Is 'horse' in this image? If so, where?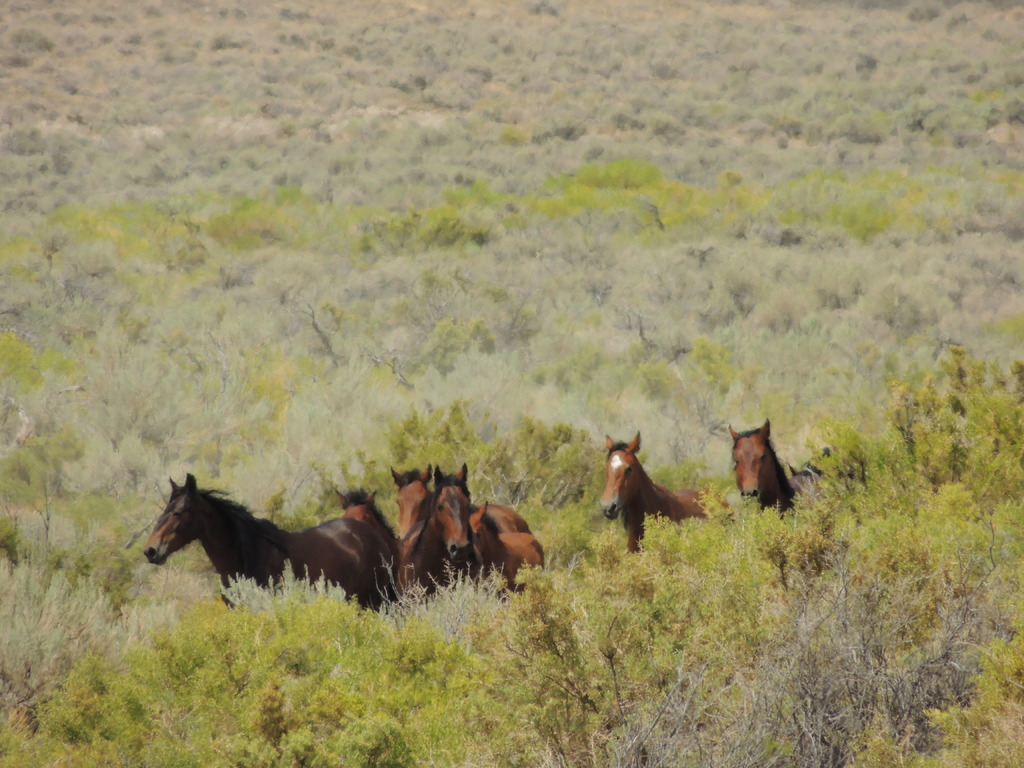
Yes, at {"left": 333, "top": 487, "right": 399, "bottom": 553}.
